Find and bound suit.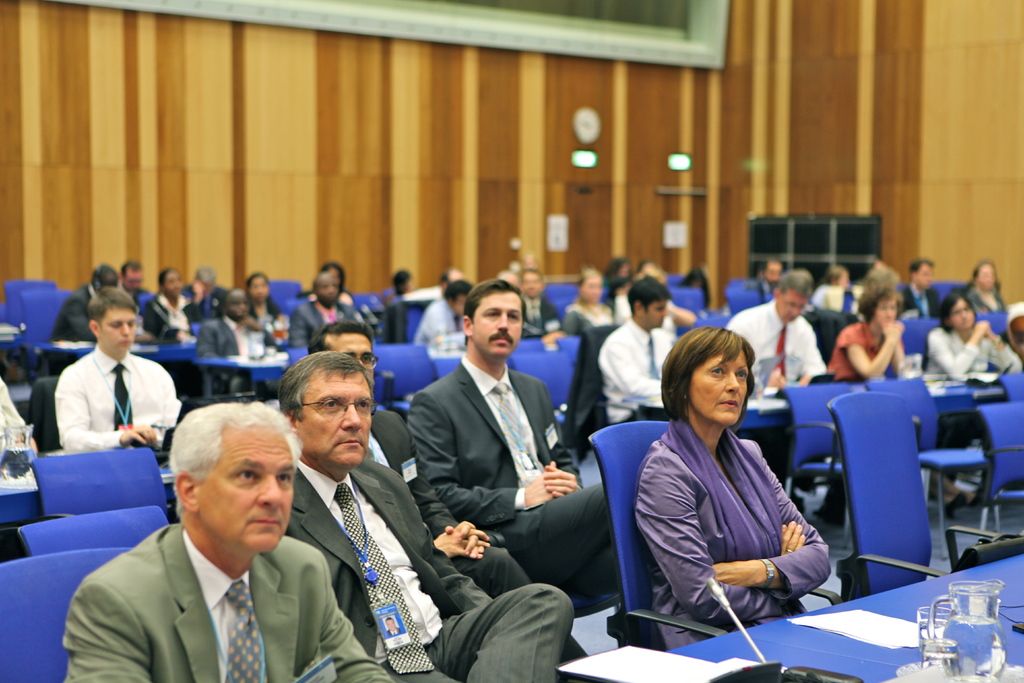
Bound: 289/302/355/349.
